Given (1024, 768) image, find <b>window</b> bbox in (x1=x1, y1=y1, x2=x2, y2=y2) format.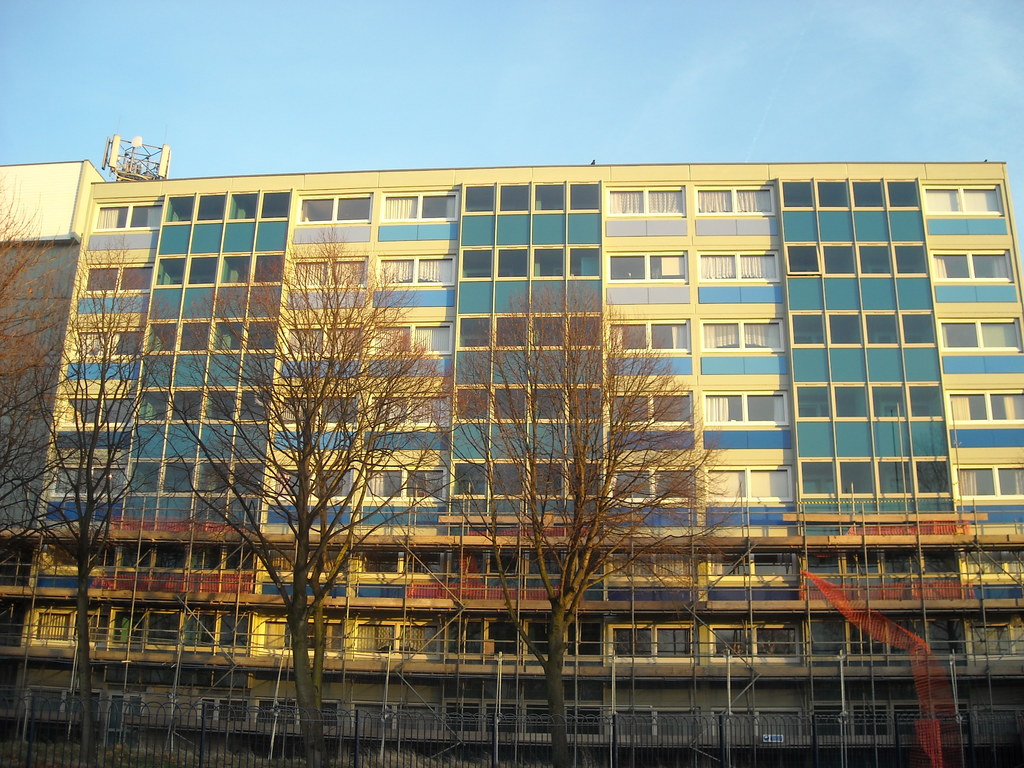
(x1=495, y1=380, x2=527, y2=422).
